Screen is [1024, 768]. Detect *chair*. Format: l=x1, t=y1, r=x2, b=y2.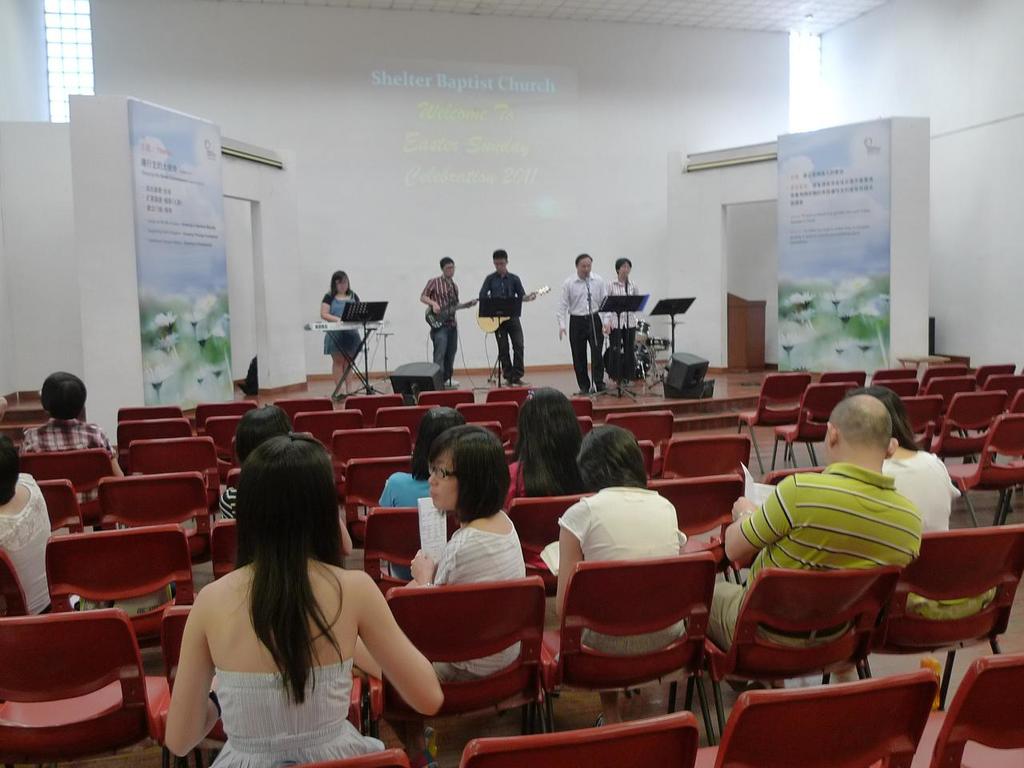
l=949, t=410, r=1023, b=514.
